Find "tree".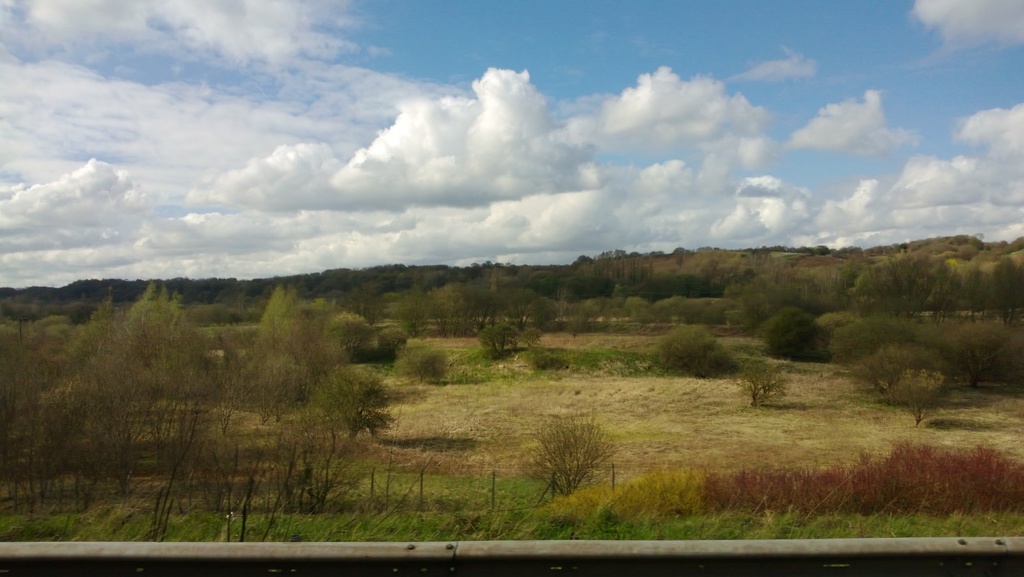
223:283:381:409.
